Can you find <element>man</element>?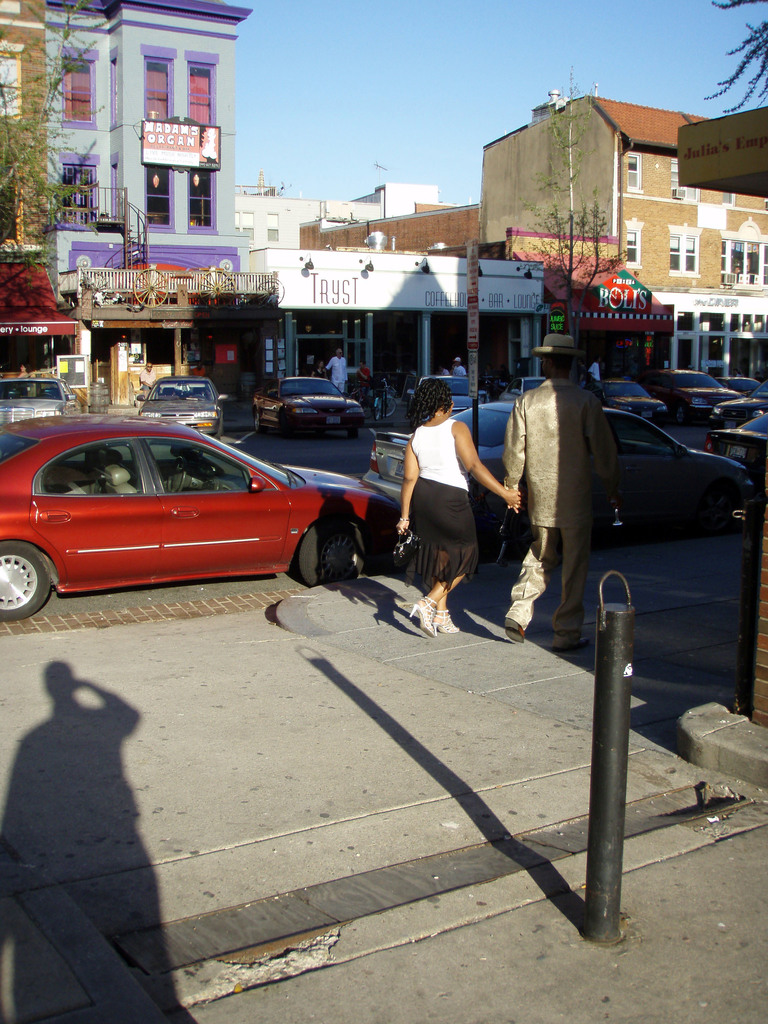
Yes, bounding box: <box>452,357,468,376</box>.
